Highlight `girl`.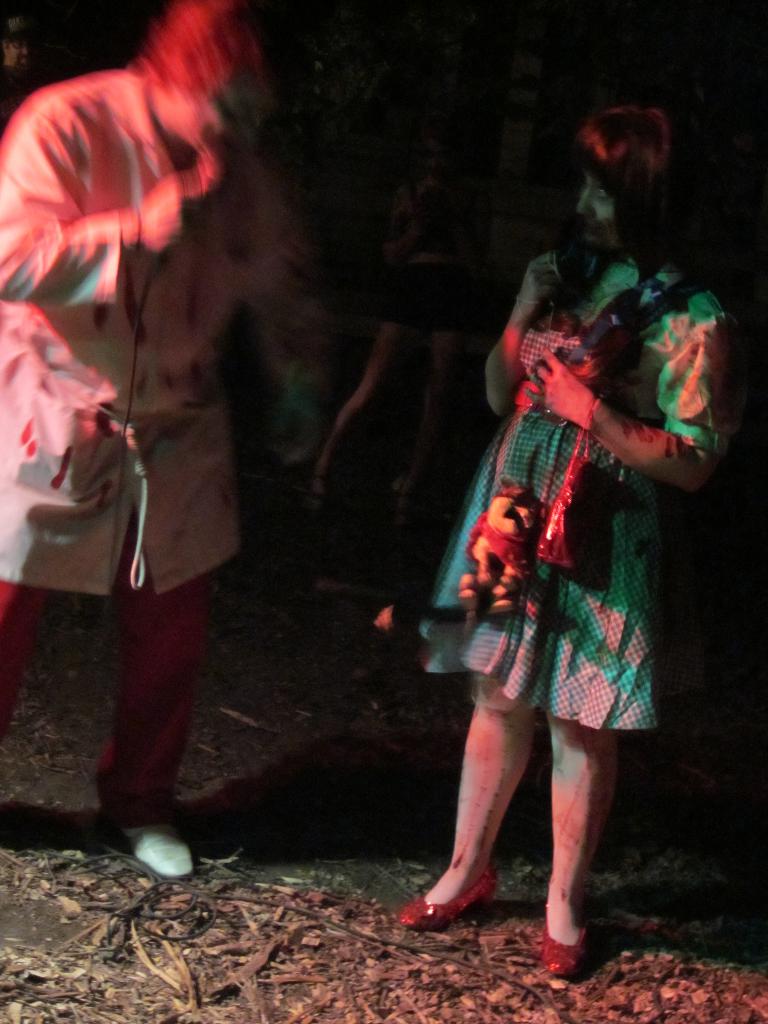
Highlighted region: {"left": 395, "top": 101, "right": 728, "bottom": 973}.
